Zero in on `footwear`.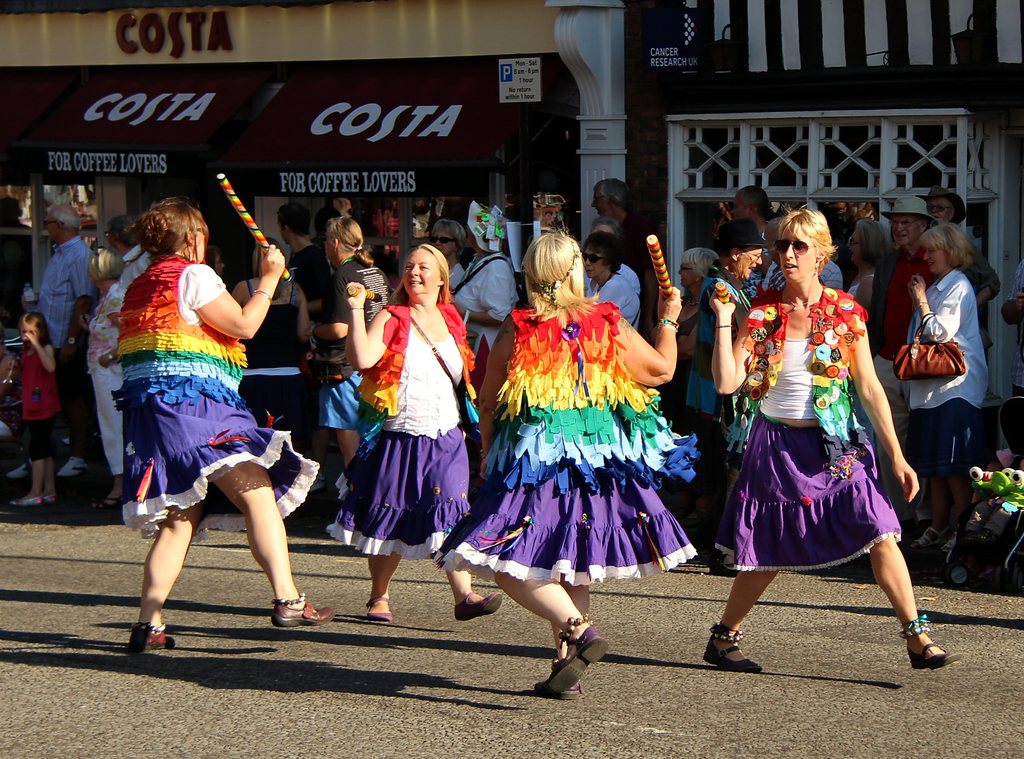
Zeroed in: 269 593 337 627.
